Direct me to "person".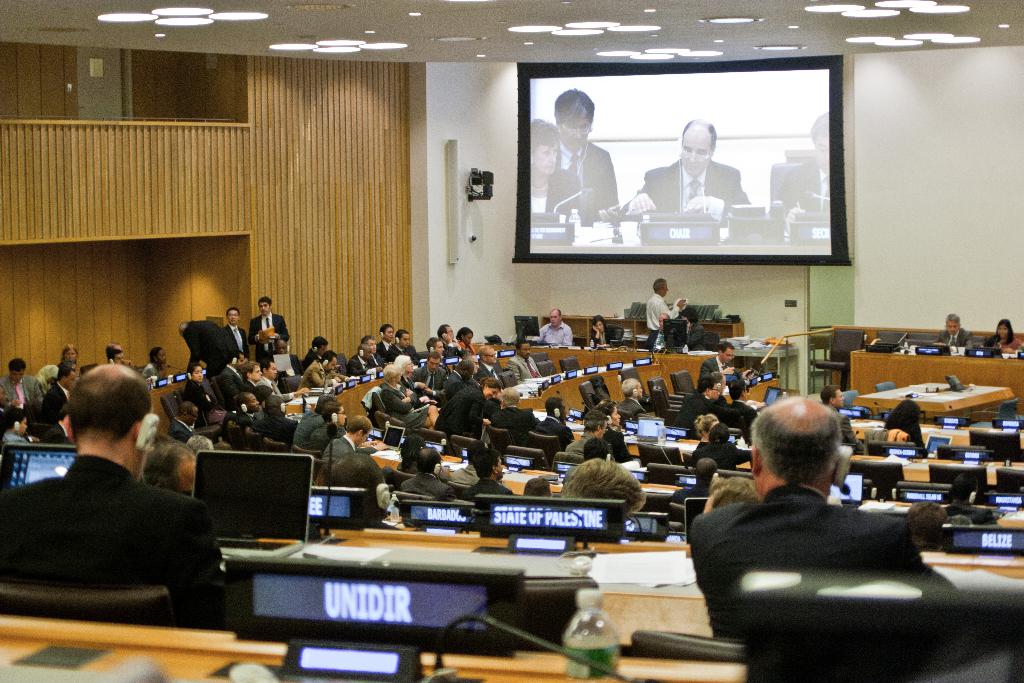
Direction: l=641, t=315, r=671, b=346.
